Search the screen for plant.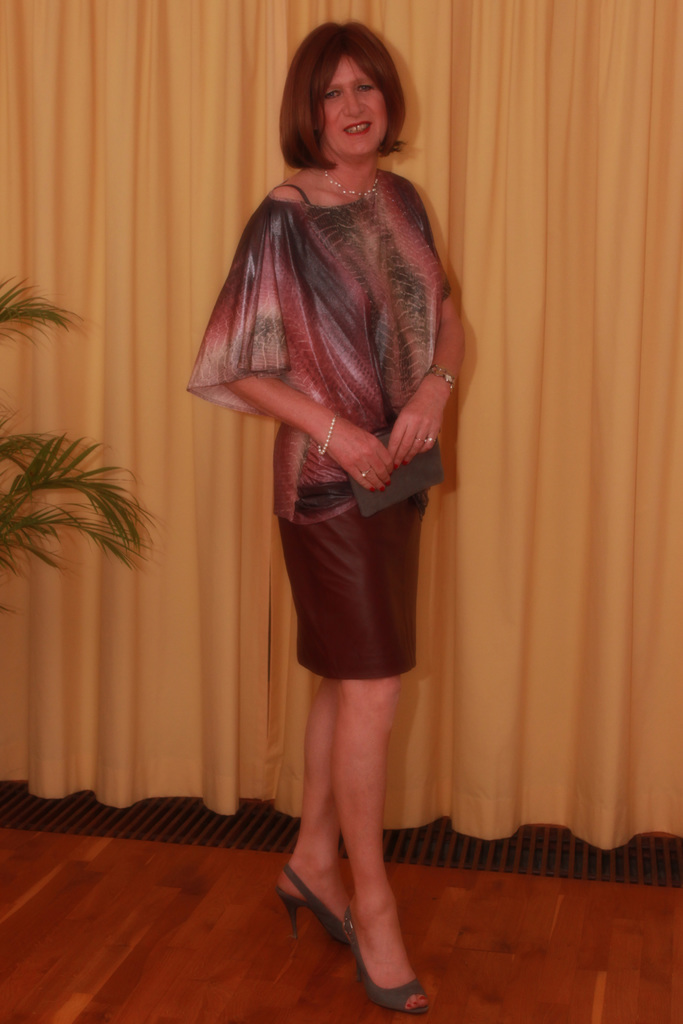
Found at box(0, 272, 163, 620).
